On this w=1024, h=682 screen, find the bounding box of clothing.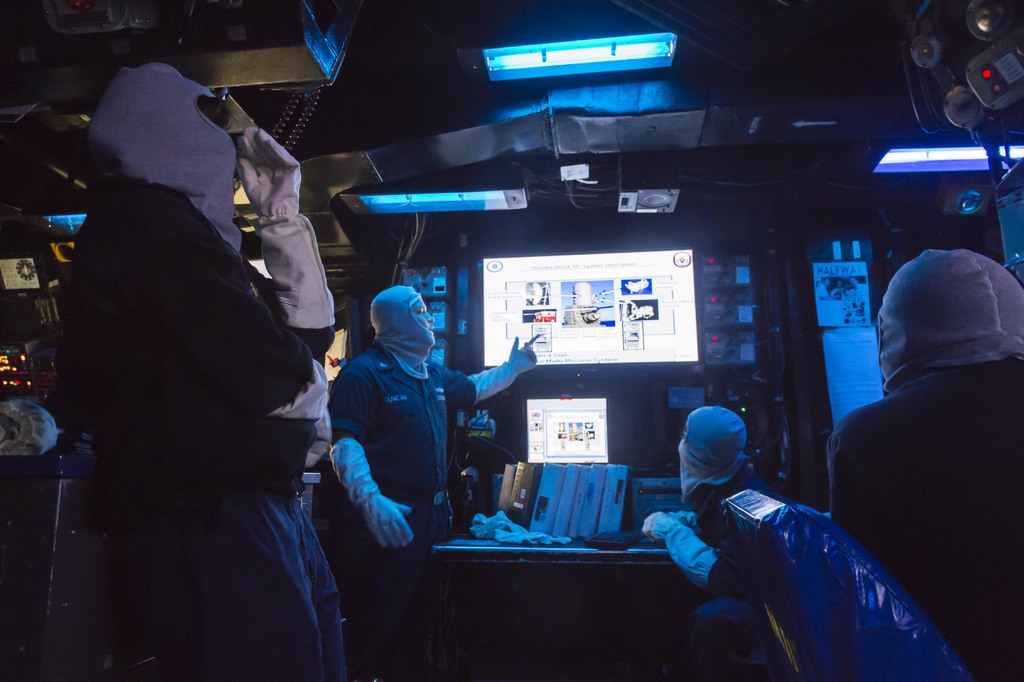
Bounding box: (left=334, top=339, right=534, bottom=681).
